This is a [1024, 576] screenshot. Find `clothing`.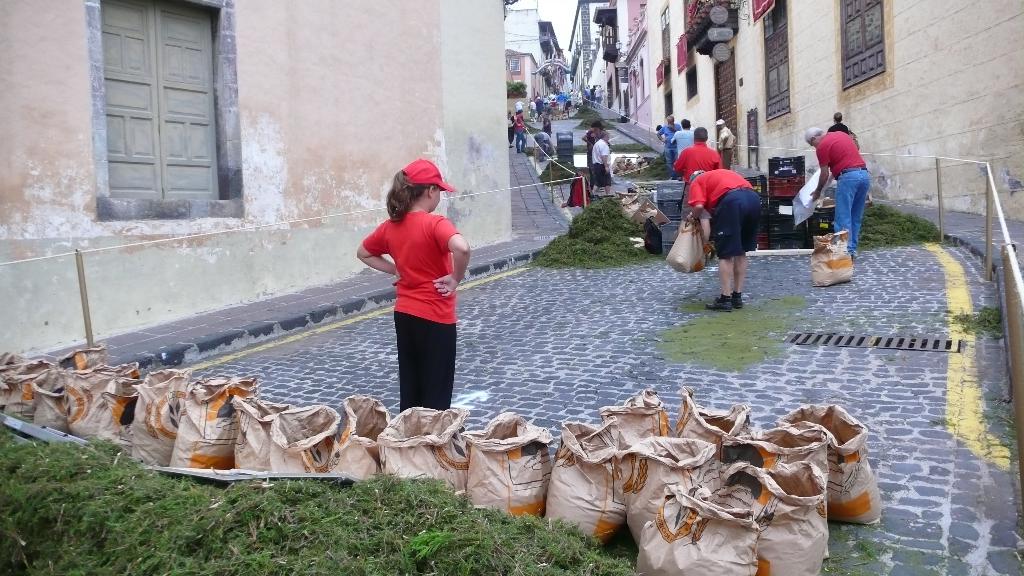
Bounding box: bbox=[670, 128, 696, 154].
